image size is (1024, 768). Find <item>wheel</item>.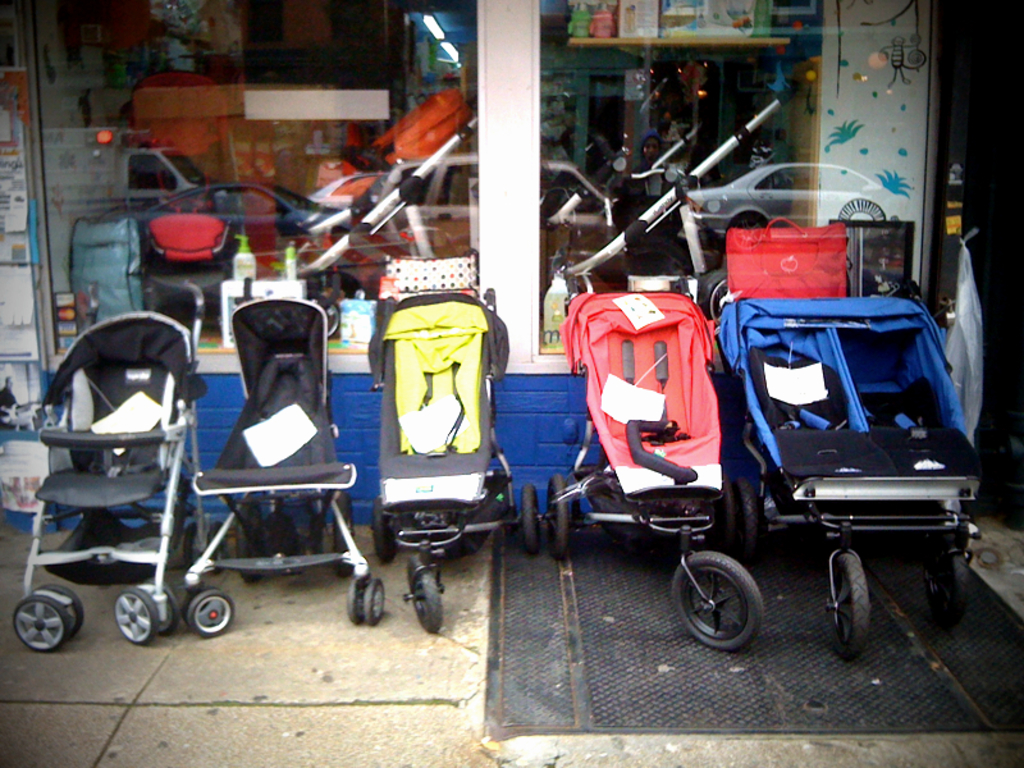
[516, 481, 547, 552].
